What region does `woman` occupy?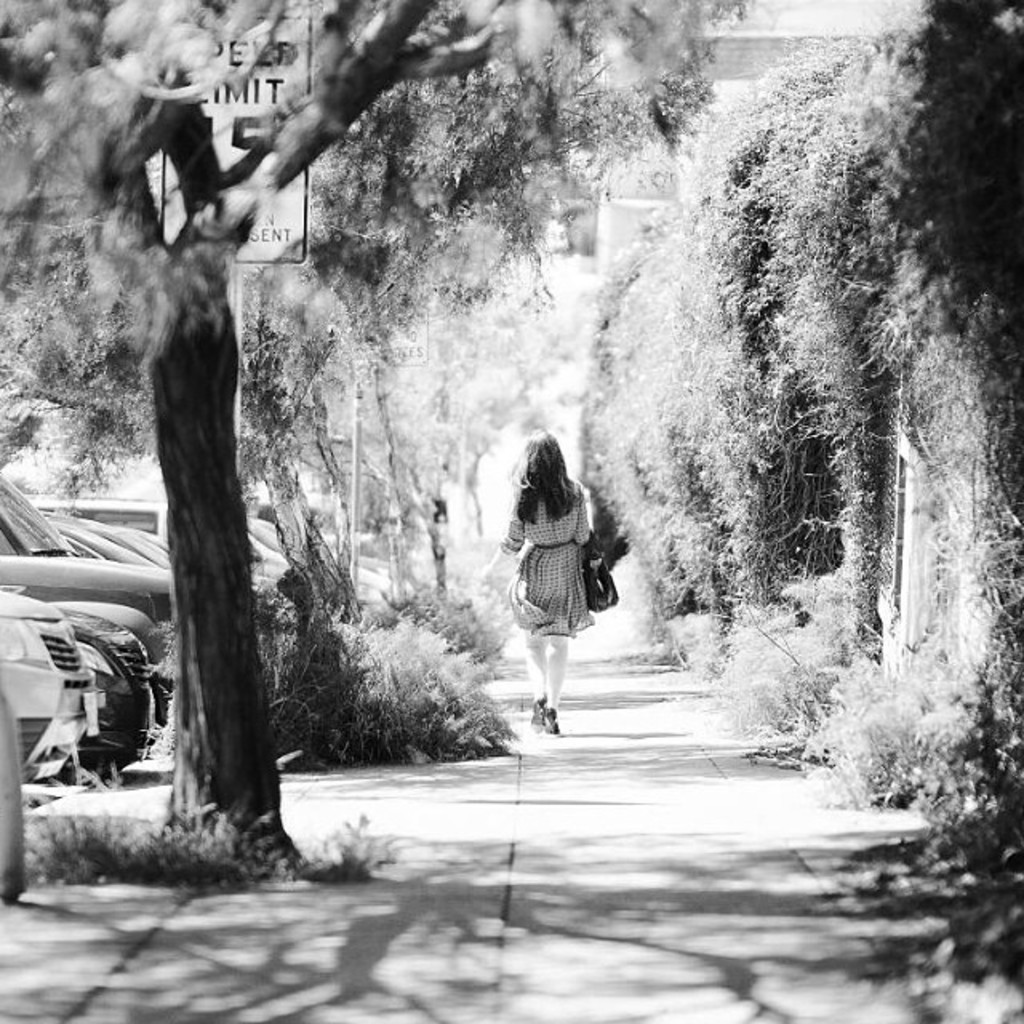
region(504, 429, 624, 731).
